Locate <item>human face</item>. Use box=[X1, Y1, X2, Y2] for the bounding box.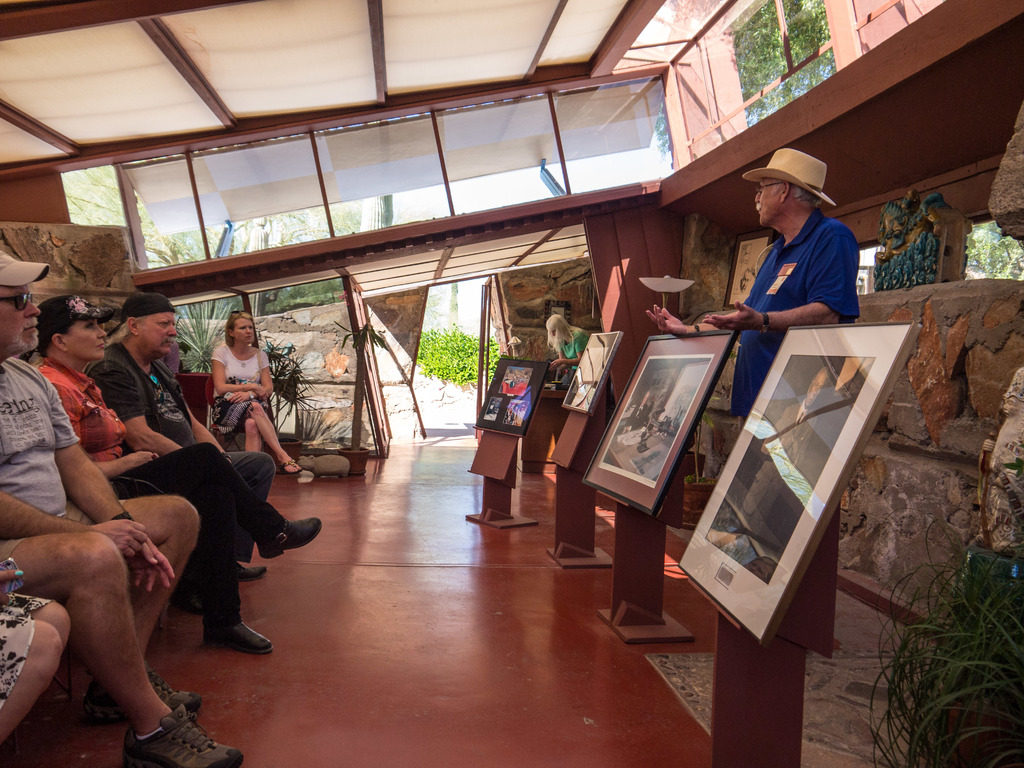
box=[65, 319, 108, 355].
